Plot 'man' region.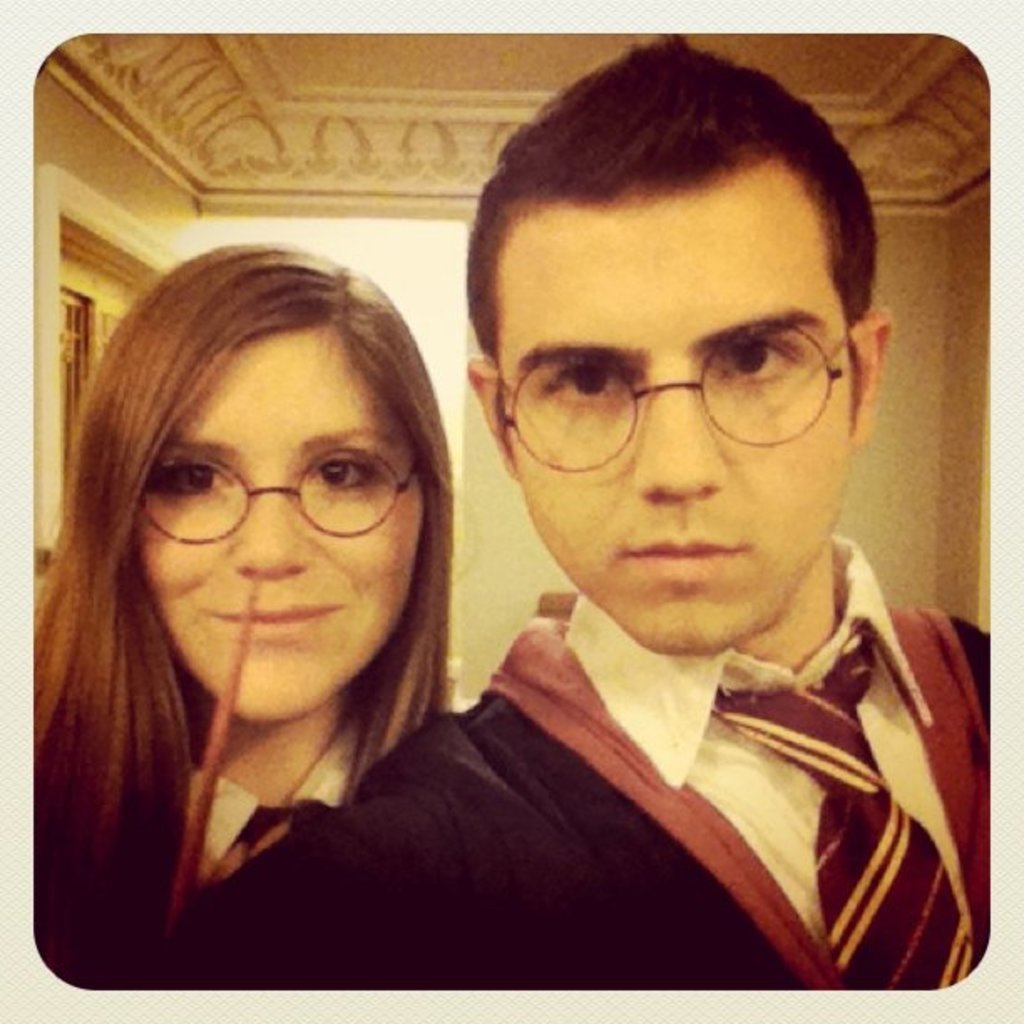
Plotted at <box>177,104,996,992</box>.
